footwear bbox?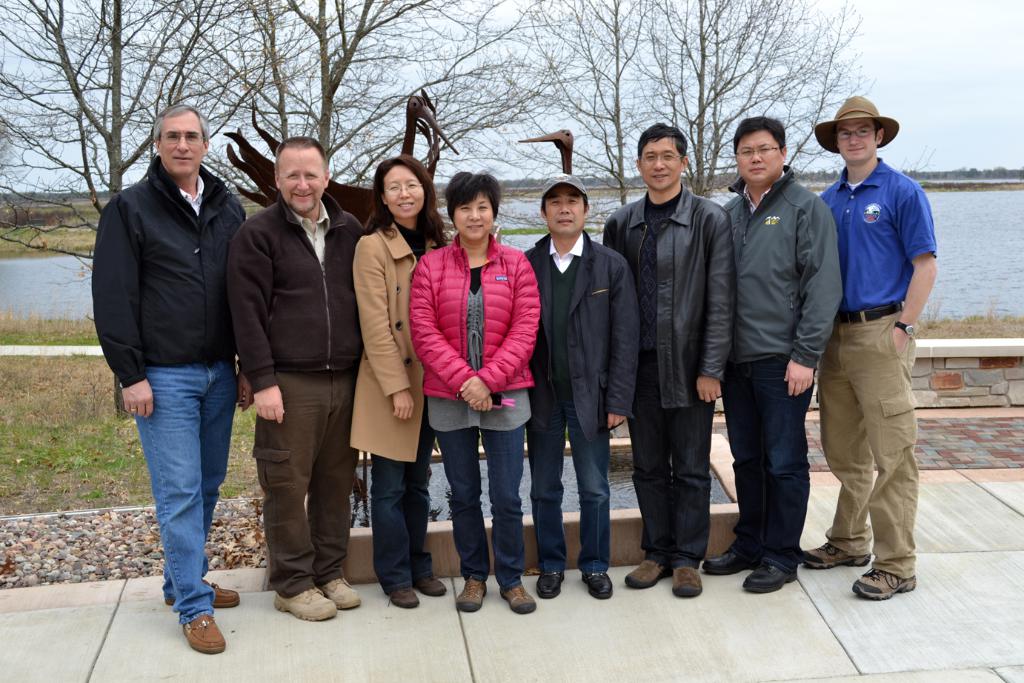
rect(456, 575, 490, 613)
